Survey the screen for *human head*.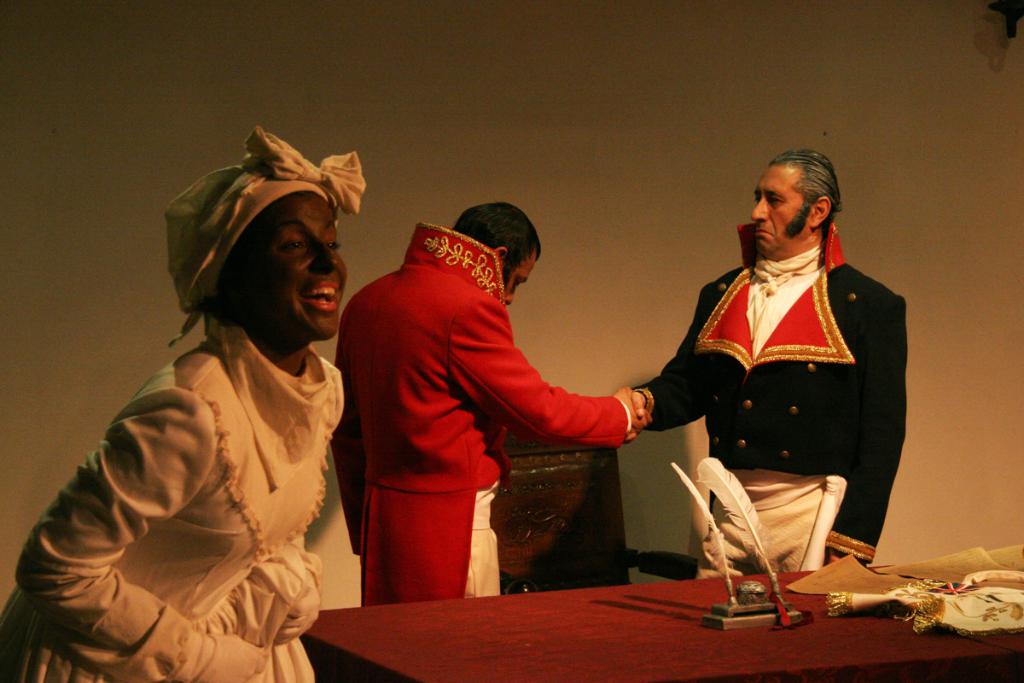
Survey found: box(741, 150, 854, 270).
